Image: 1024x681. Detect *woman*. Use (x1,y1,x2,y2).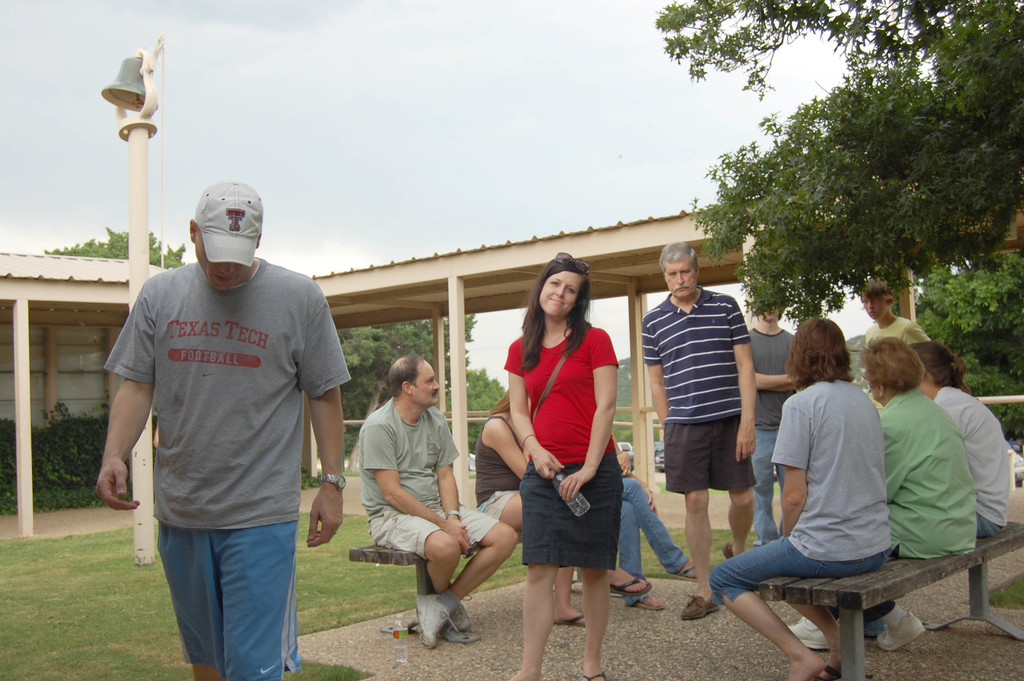
(471,384,589,630).
